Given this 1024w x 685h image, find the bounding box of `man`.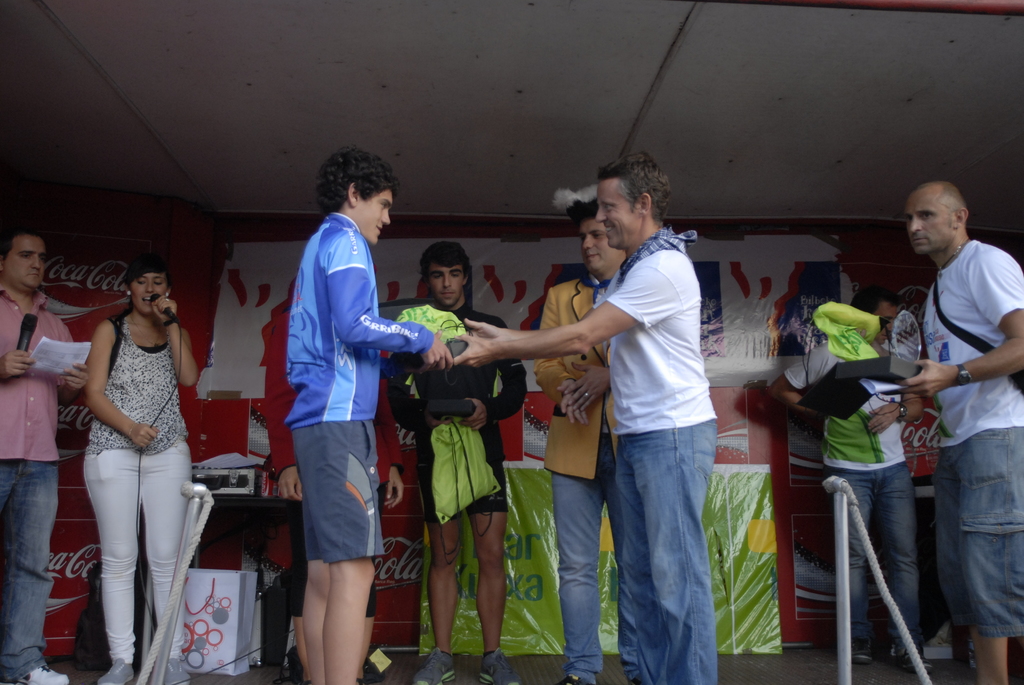
bbox(526, 195, 662, 684).
